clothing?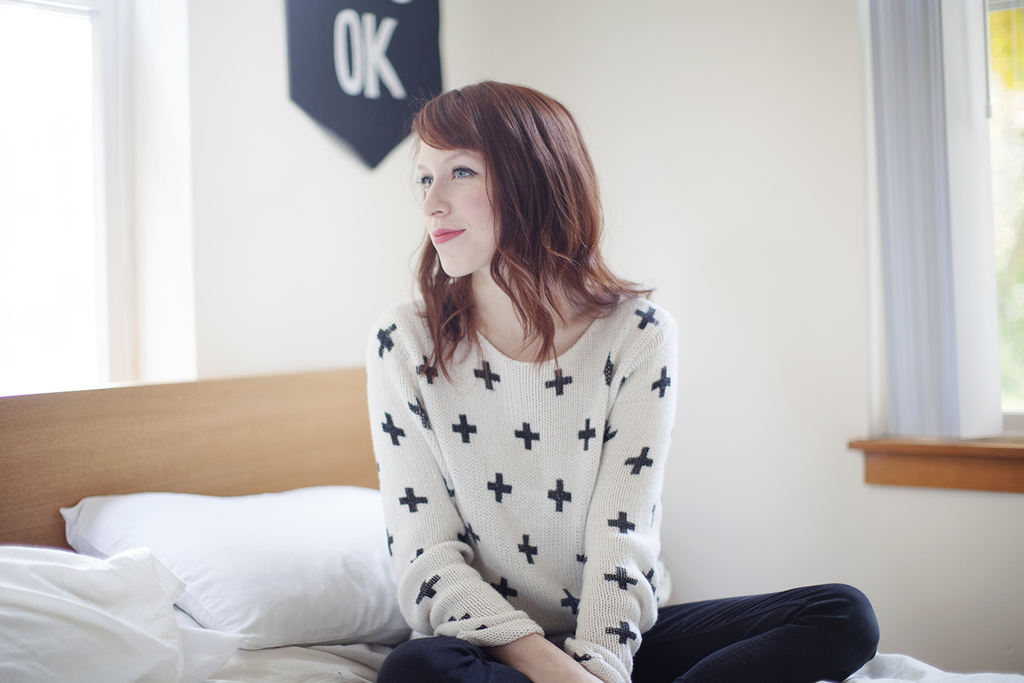
(left=358, top=279, right=889, bottom=666)
